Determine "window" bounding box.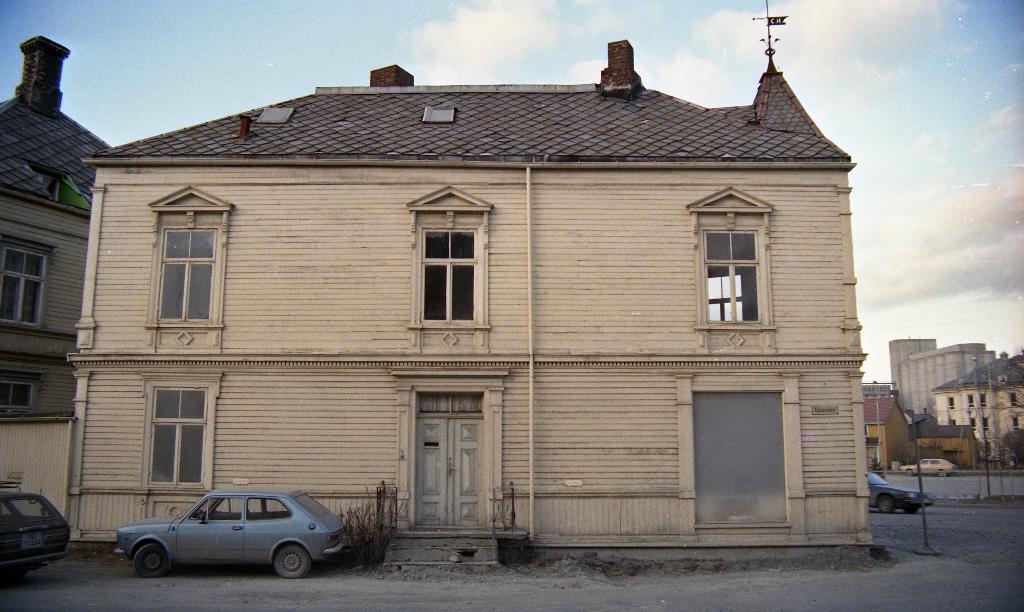
Determined: select_region(982, 401, 988, 409).
